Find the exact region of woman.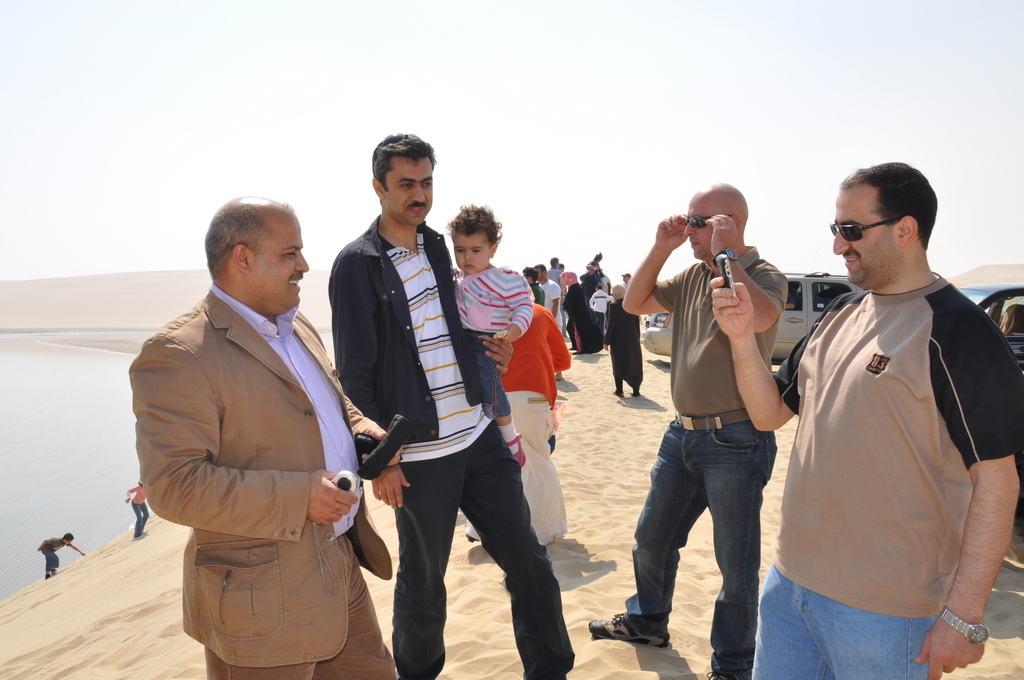
Exact region: region(602, 285, 641, 396).
